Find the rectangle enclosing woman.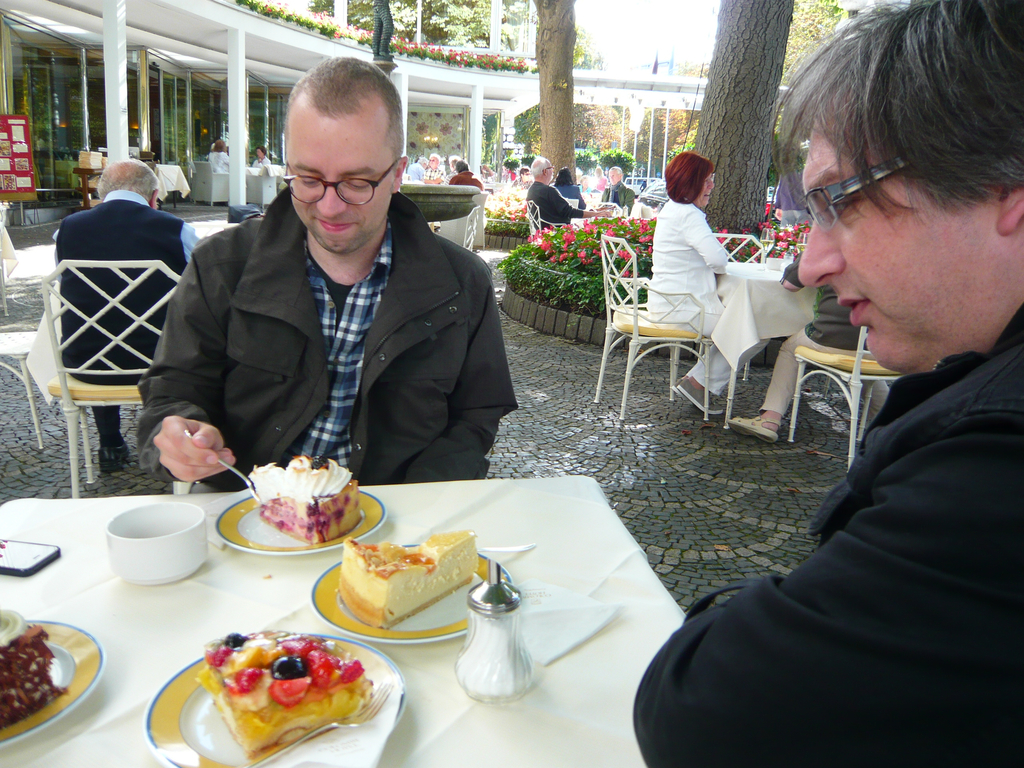
box(592, 166, 605, 193).
